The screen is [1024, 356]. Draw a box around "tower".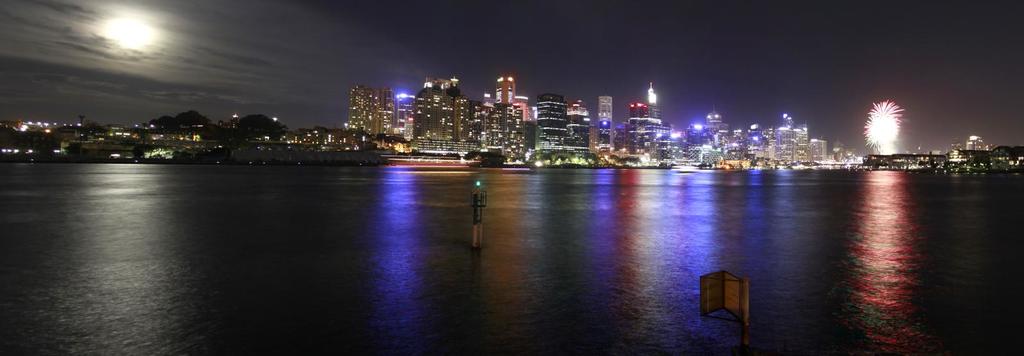
(x1=533, y1=90, x2=568, y2=165).
